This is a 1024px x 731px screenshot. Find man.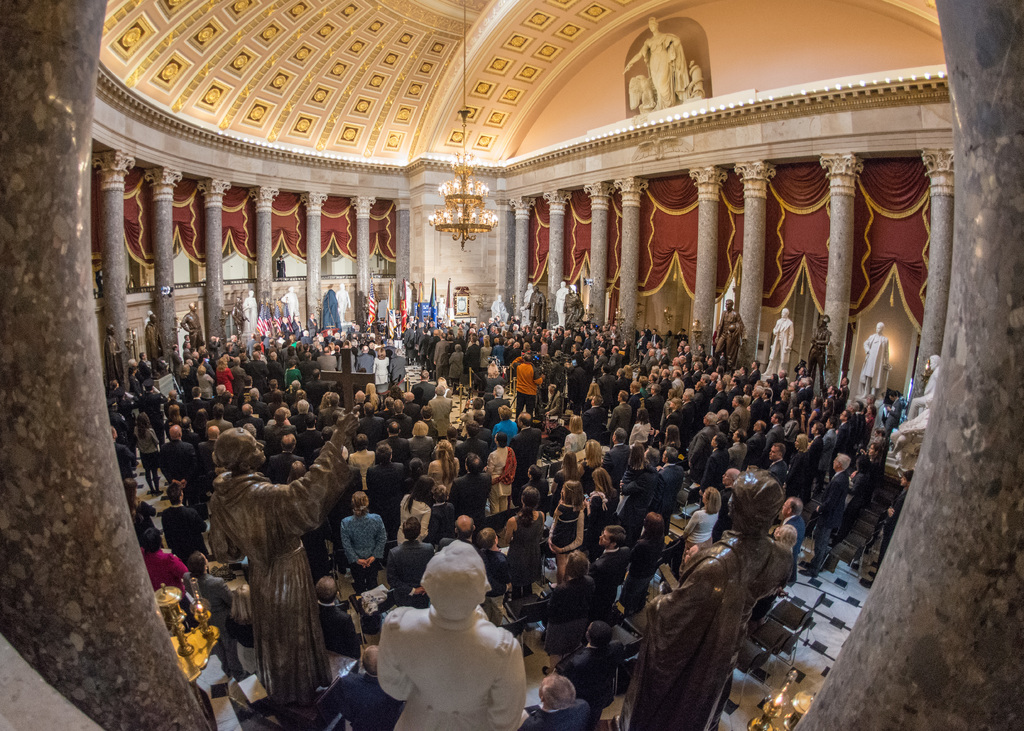
Bounding box: box=[284, 284, 301, 325].
